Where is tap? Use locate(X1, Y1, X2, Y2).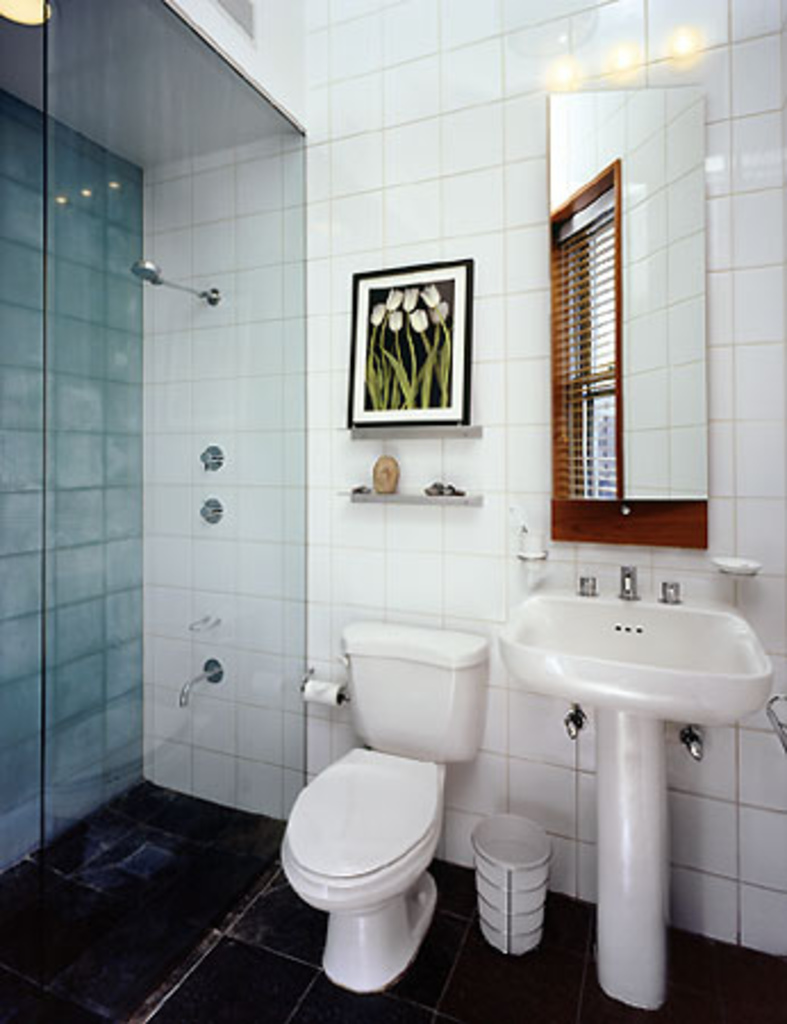
locate(619, 562, 635, 598).
